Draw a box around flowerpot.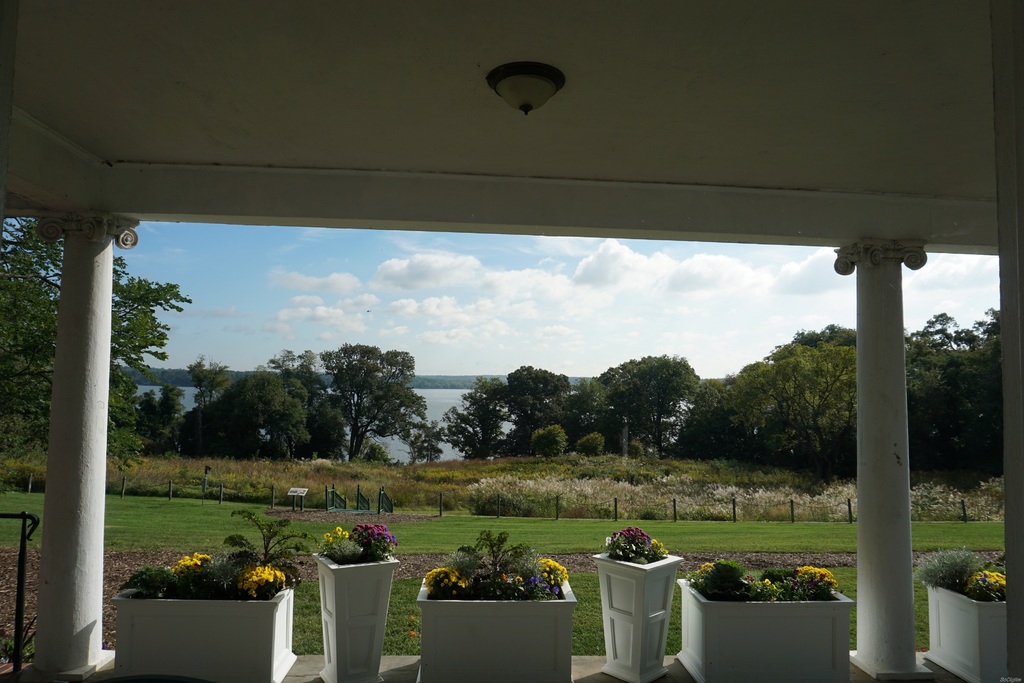
<box>413,574,591,682</box>.
